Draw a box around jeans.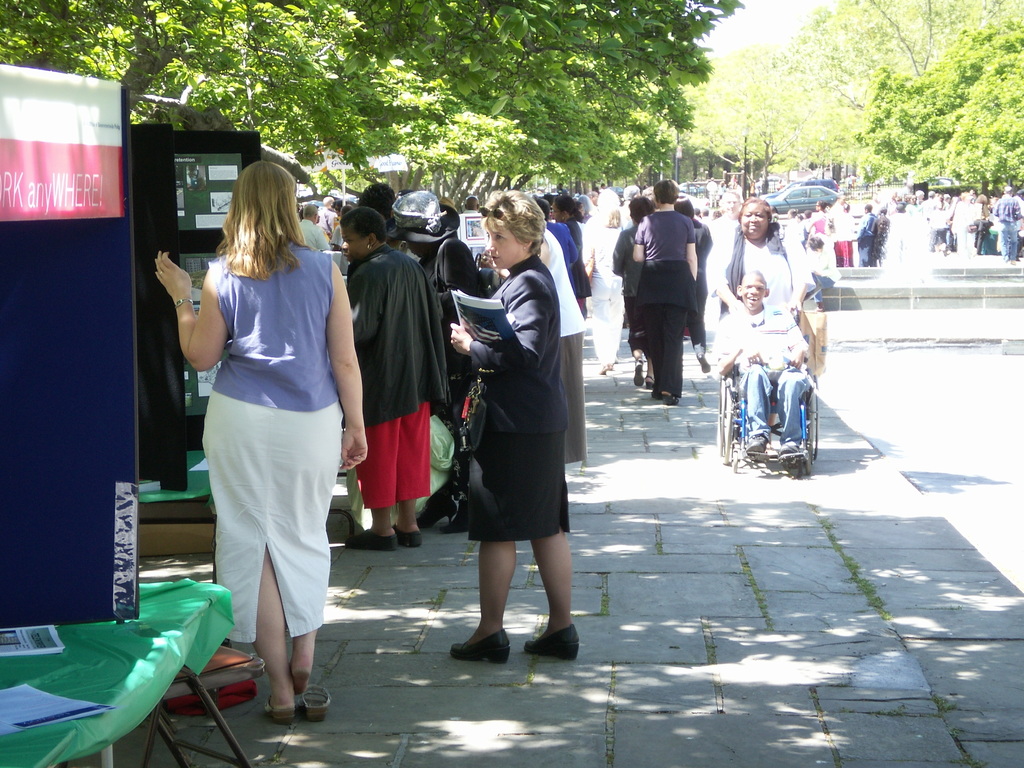
locate(766, 377, 821, 451).
